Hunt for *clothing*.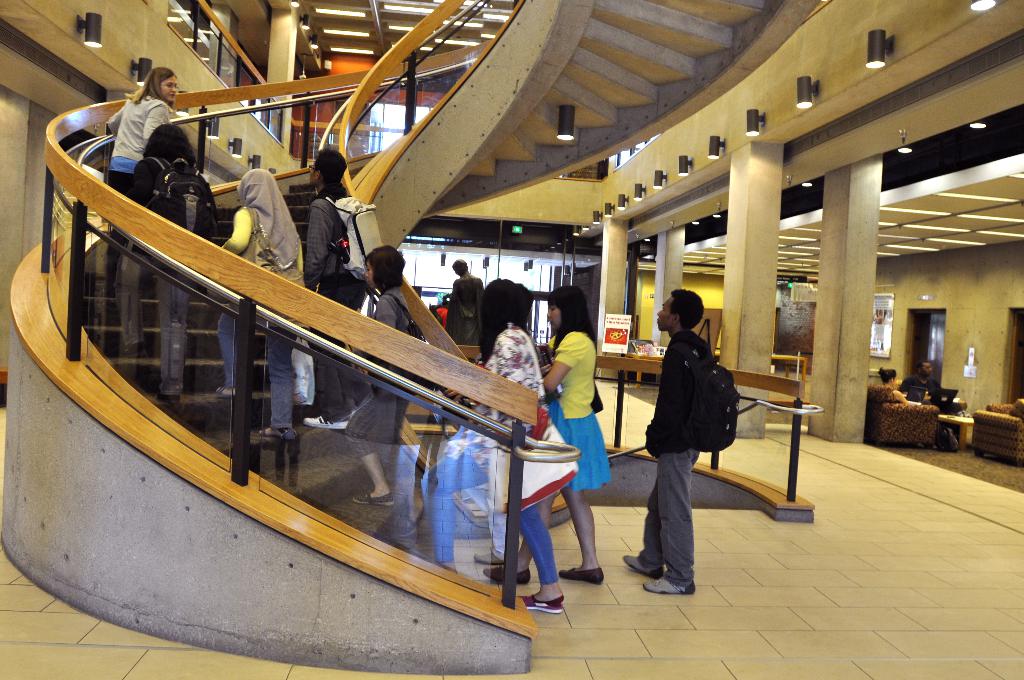
Hunted down at 100:95:175:176.
